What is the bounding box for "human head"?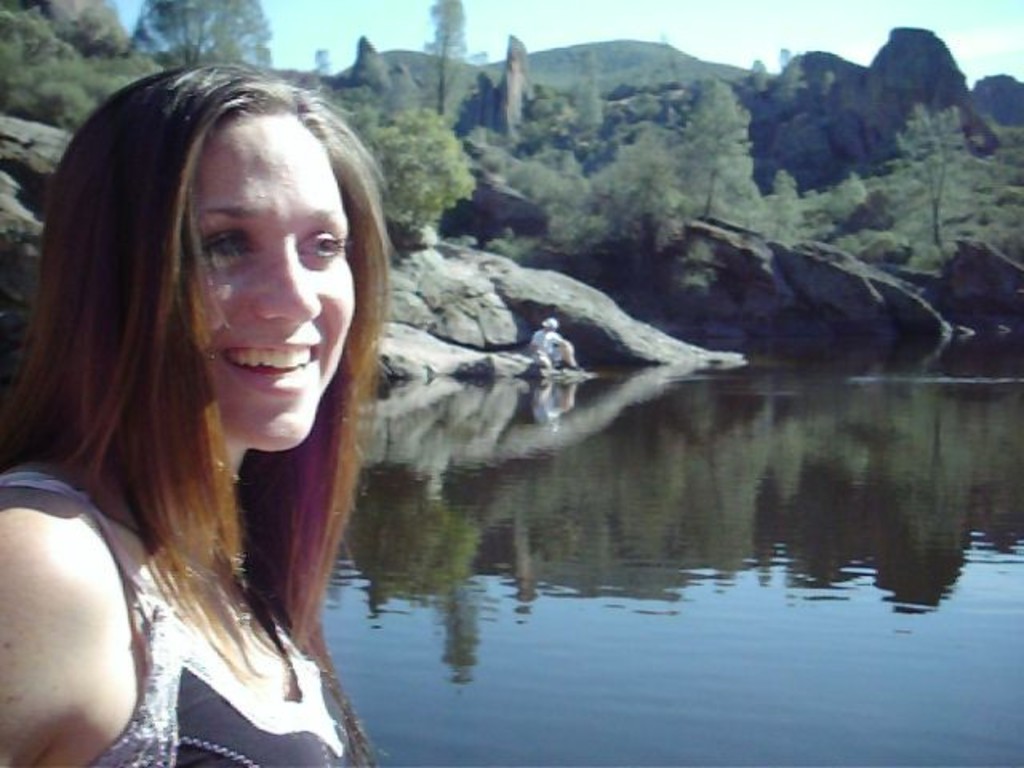
(x1=541, y1=320, x2=562, y2=331).
